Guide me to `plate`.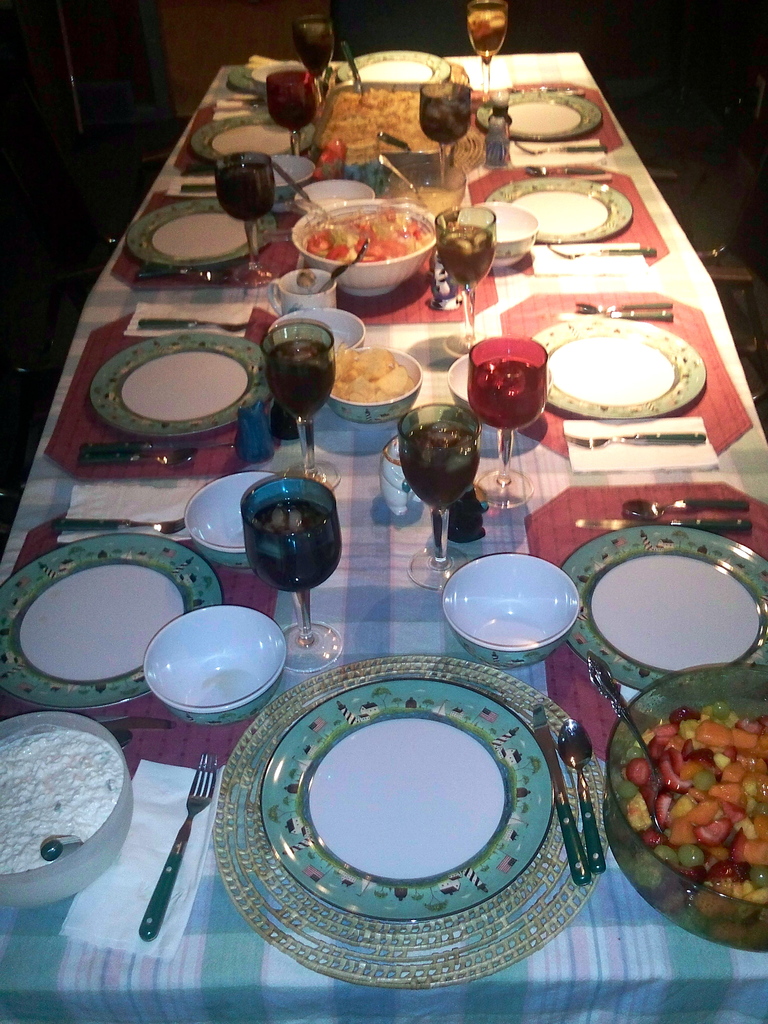
Guidance: [x1=484, y1=173, x2=639, y2=252].
